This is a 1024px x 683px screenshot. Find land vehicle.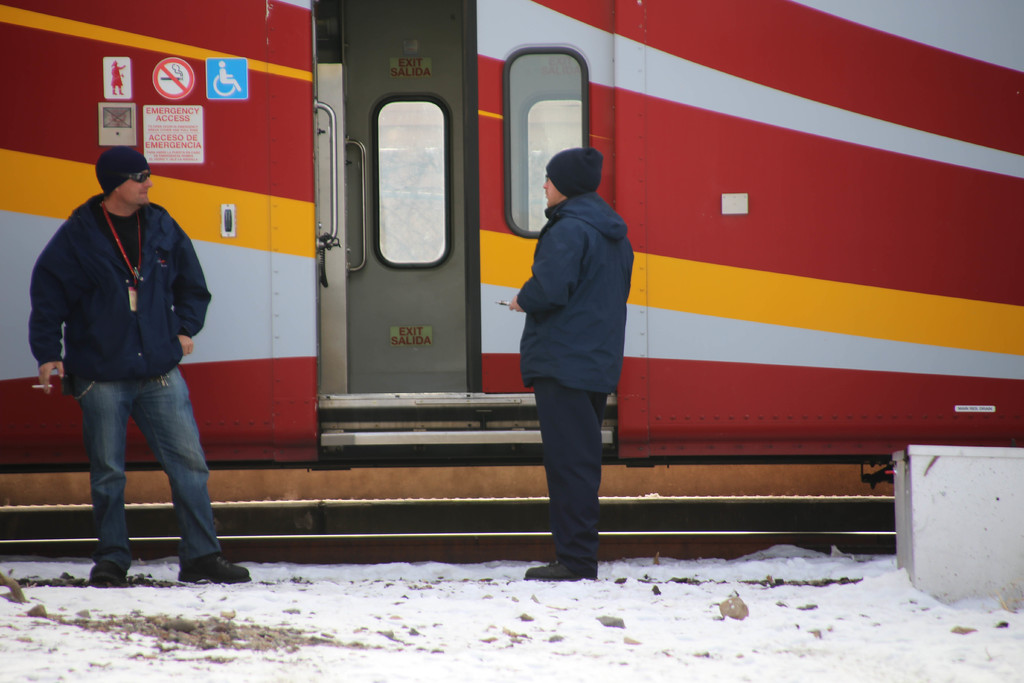
Bounding box: {"x1": 0, "y1": 0, "x2": 1023, "y2": 472}.
